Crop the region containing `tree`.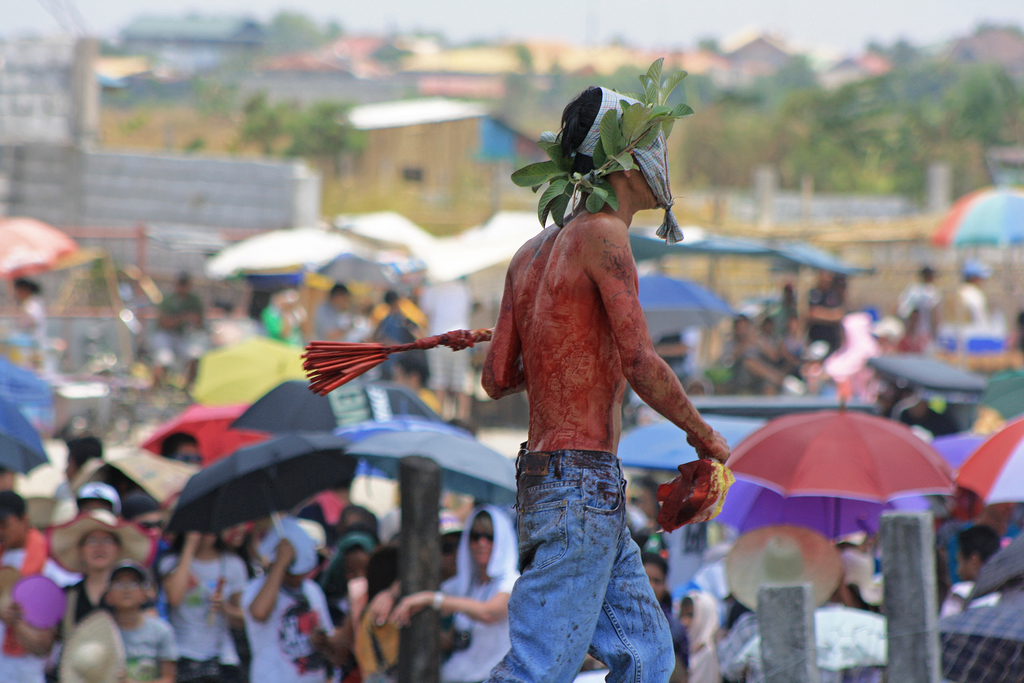
Crop region: {"x1": 194, "y1": 65, "x2": 243, "y2": 122}.
